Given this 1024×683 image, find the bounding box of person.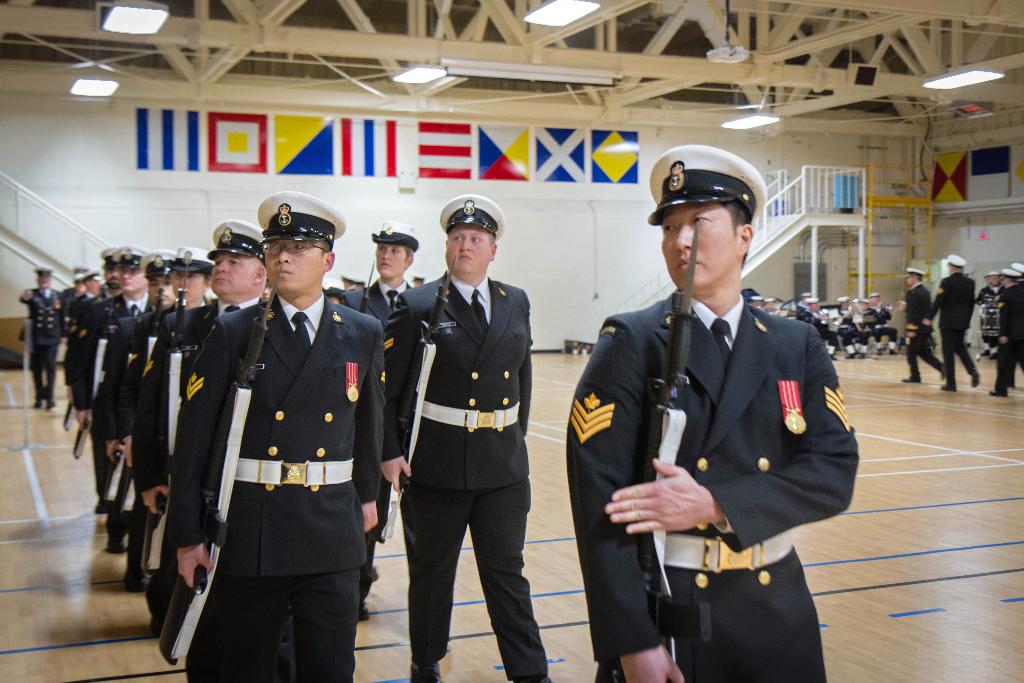
63/268/83/372.
